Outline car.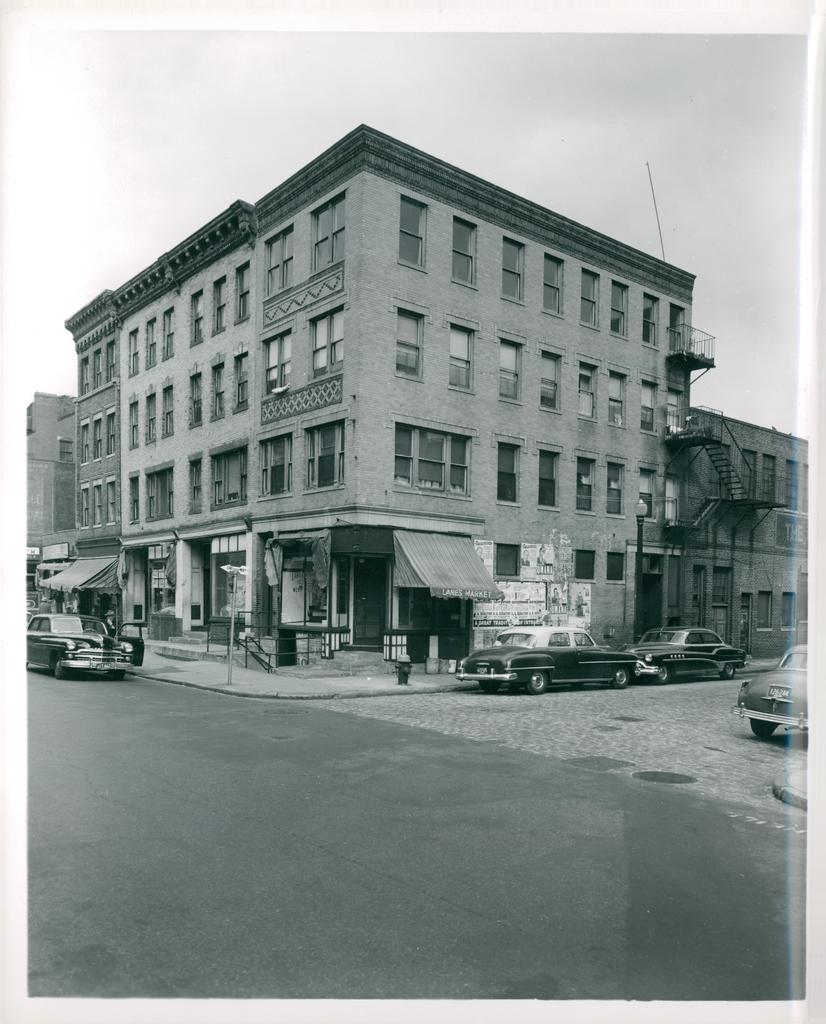
Outline: select_region(22, 612, 136, 675).
